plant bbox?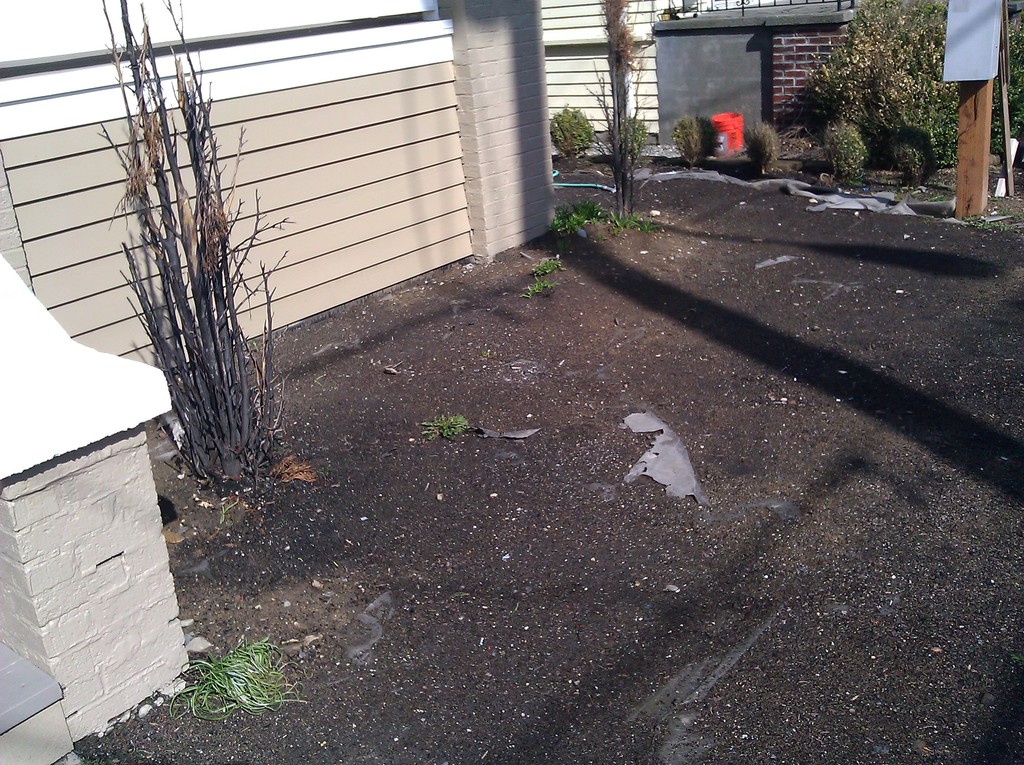
[546,104,598,158]
